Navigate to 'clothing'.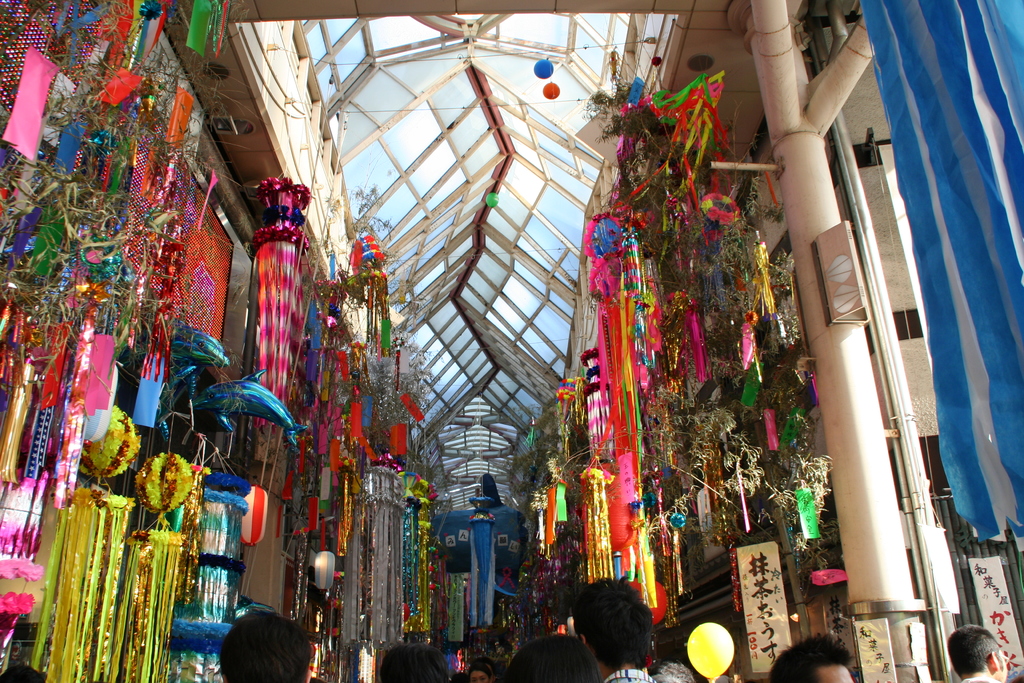
Navigation target: region(601, 668, 658, 682).
